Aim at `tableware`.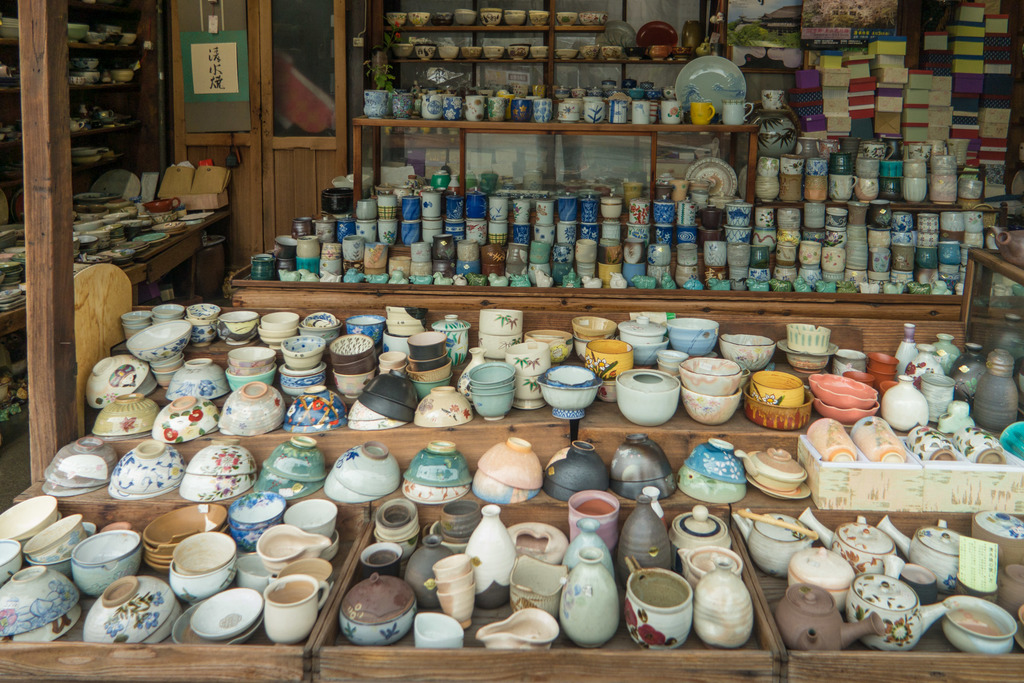
Aimed at [602,79,618,88].
